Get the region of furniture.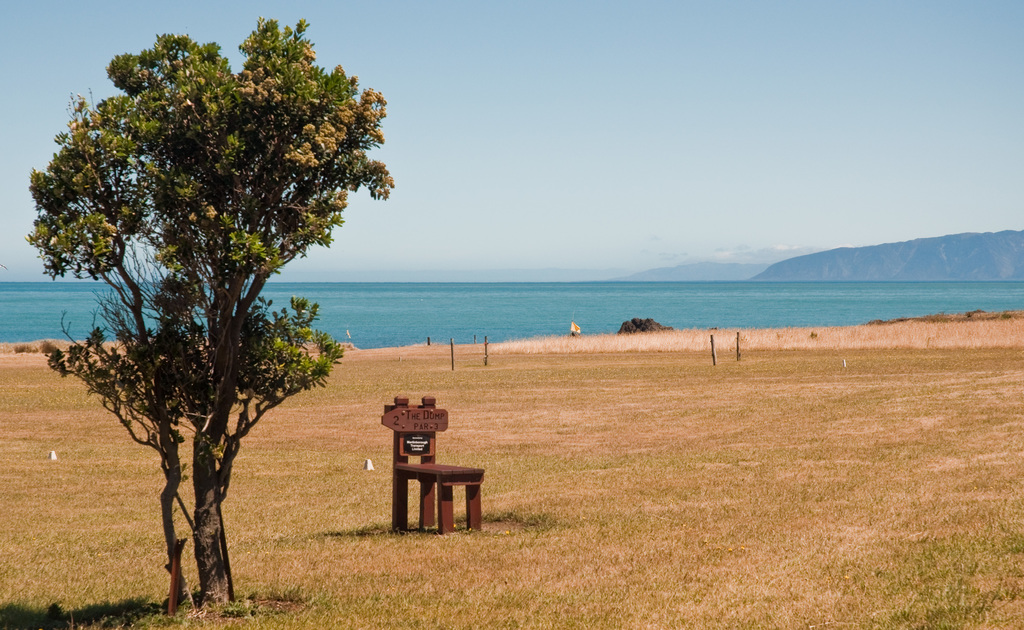
383:391:489:540.
